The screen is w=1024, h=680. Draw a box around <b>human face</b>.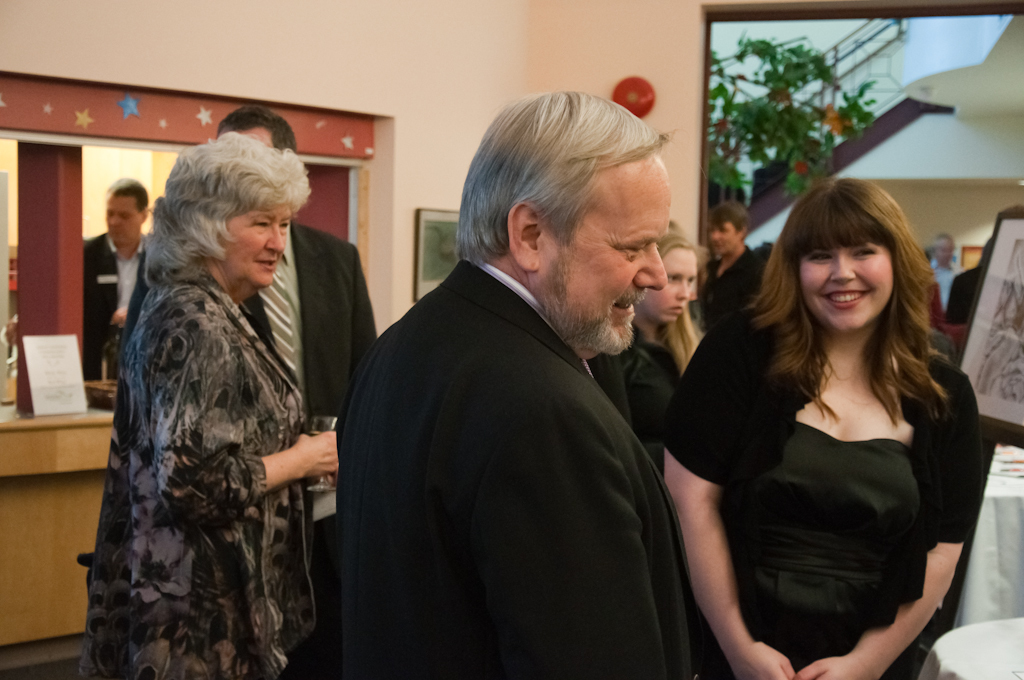
select_region(934, 240, 951, 261).
